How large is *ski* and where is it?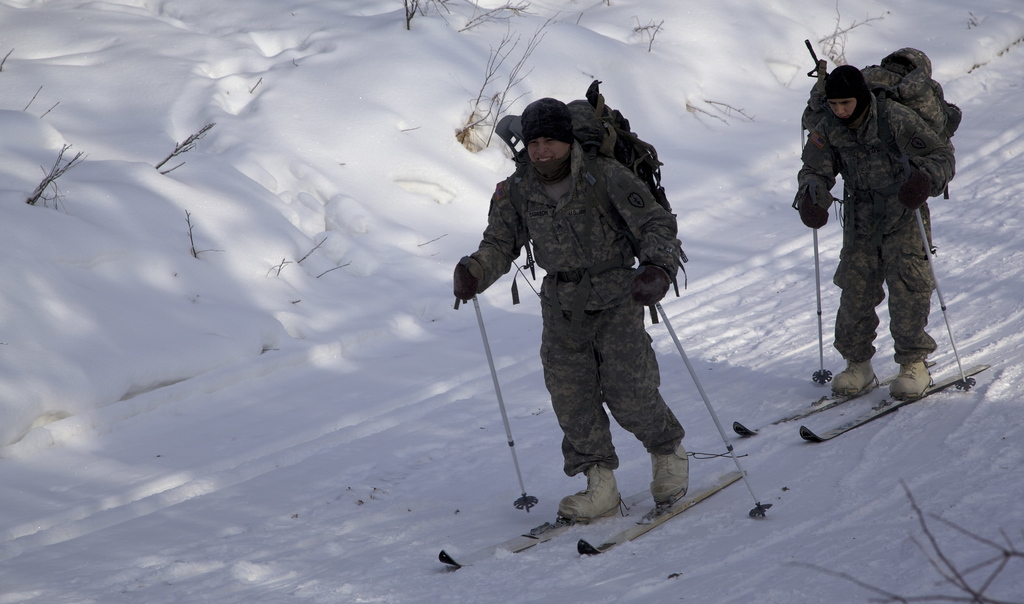
Bounding box: (x1=728, y1=357, x2=994, y2=441).
